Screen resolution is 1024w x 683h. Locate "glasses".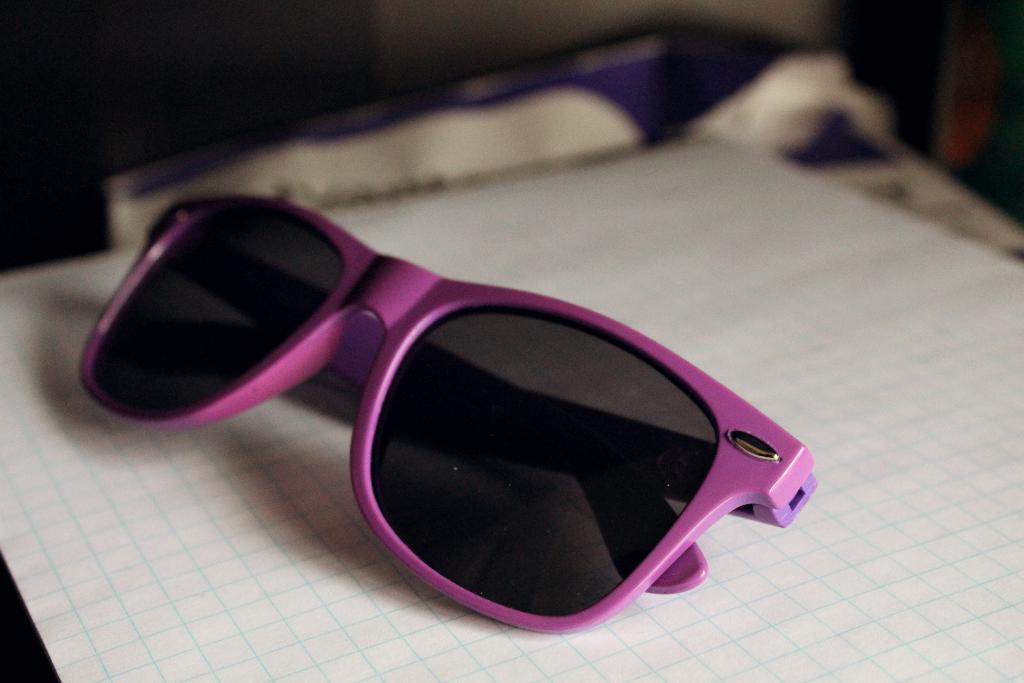
region(57, 186, 823, 621).
